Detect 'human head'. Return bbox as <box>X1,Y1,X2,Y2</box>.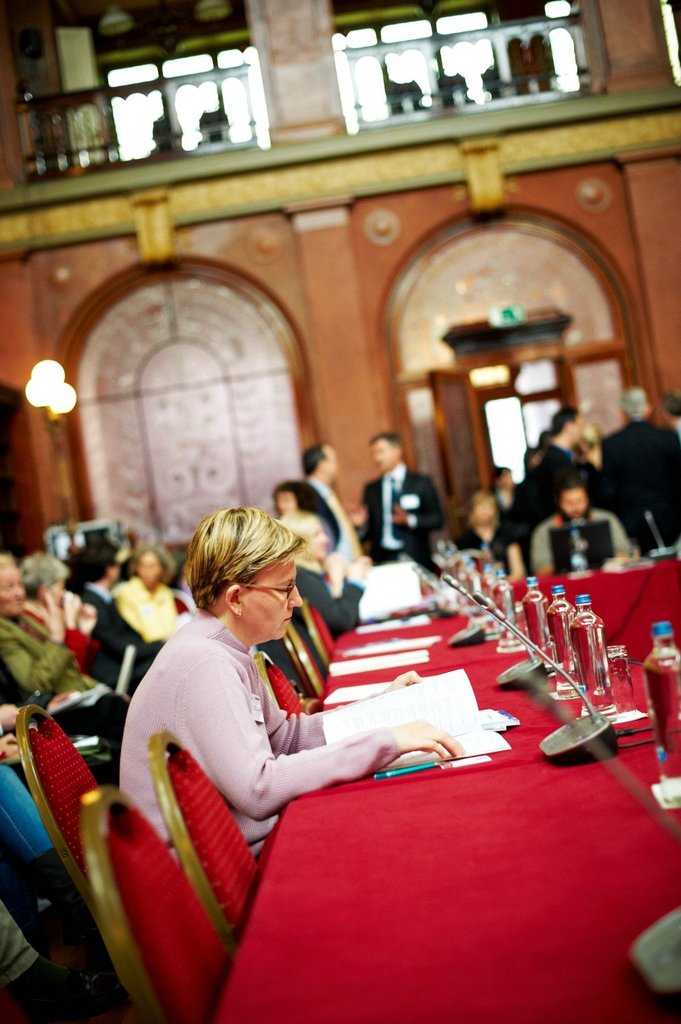
<box>273,480,322,516</box>.
